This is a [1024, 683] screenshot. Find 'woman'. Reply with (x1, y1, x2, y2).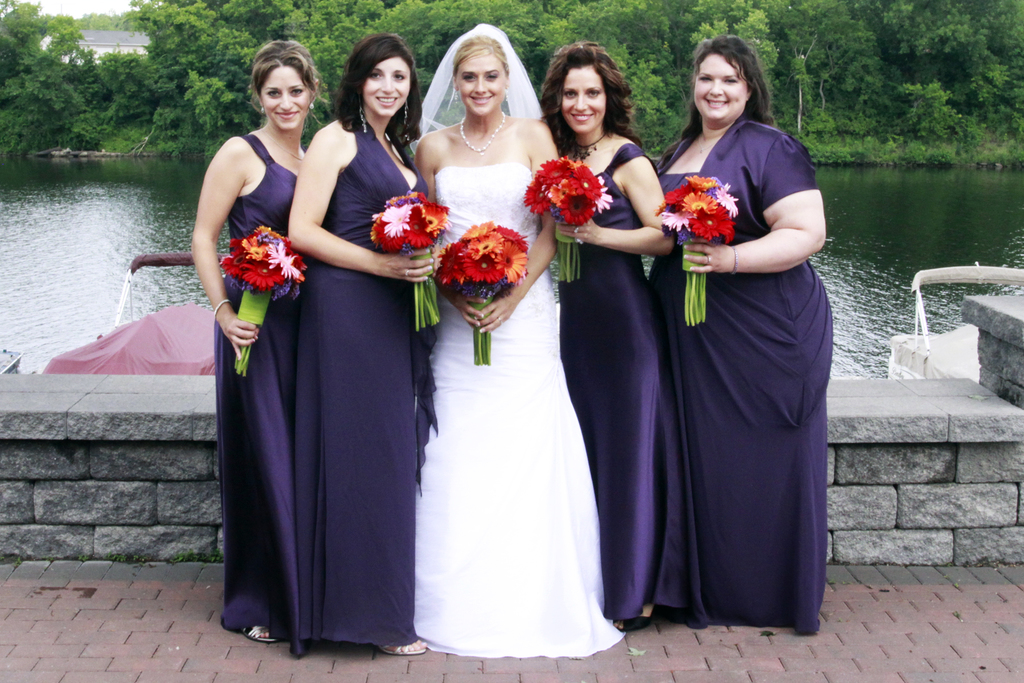
(637, 31, 836, 629).
